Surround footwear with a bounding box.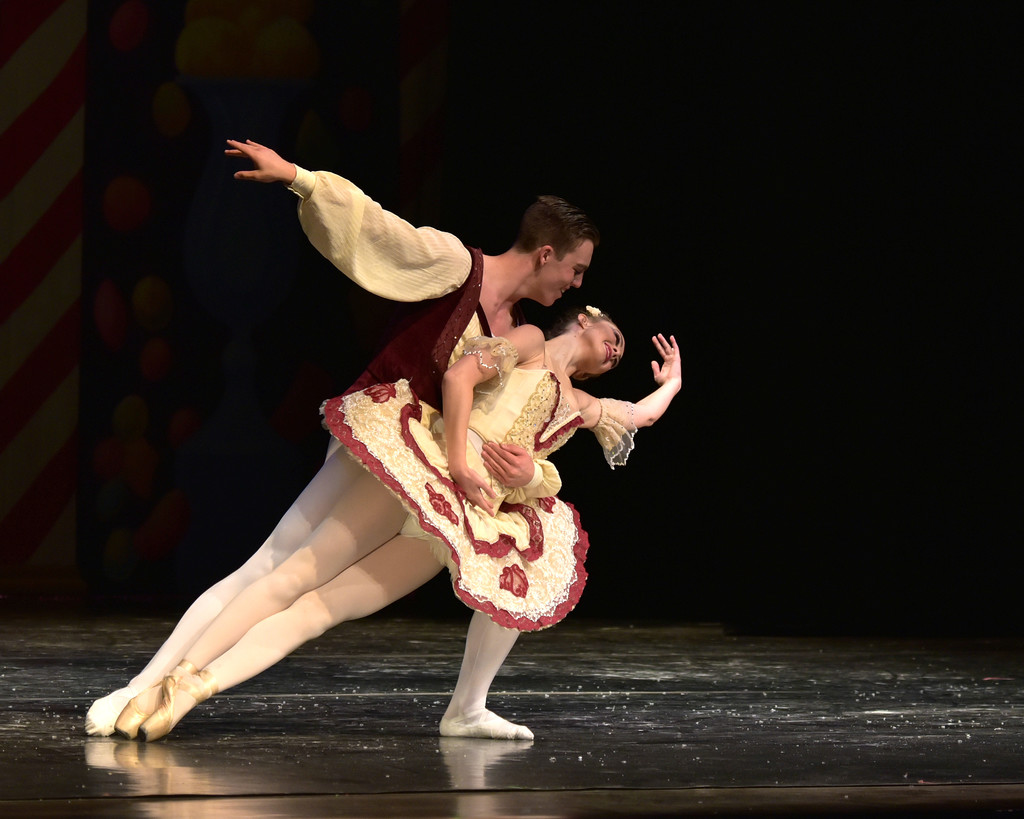
[x1=136, y1=673, x2=221, y2=747].
